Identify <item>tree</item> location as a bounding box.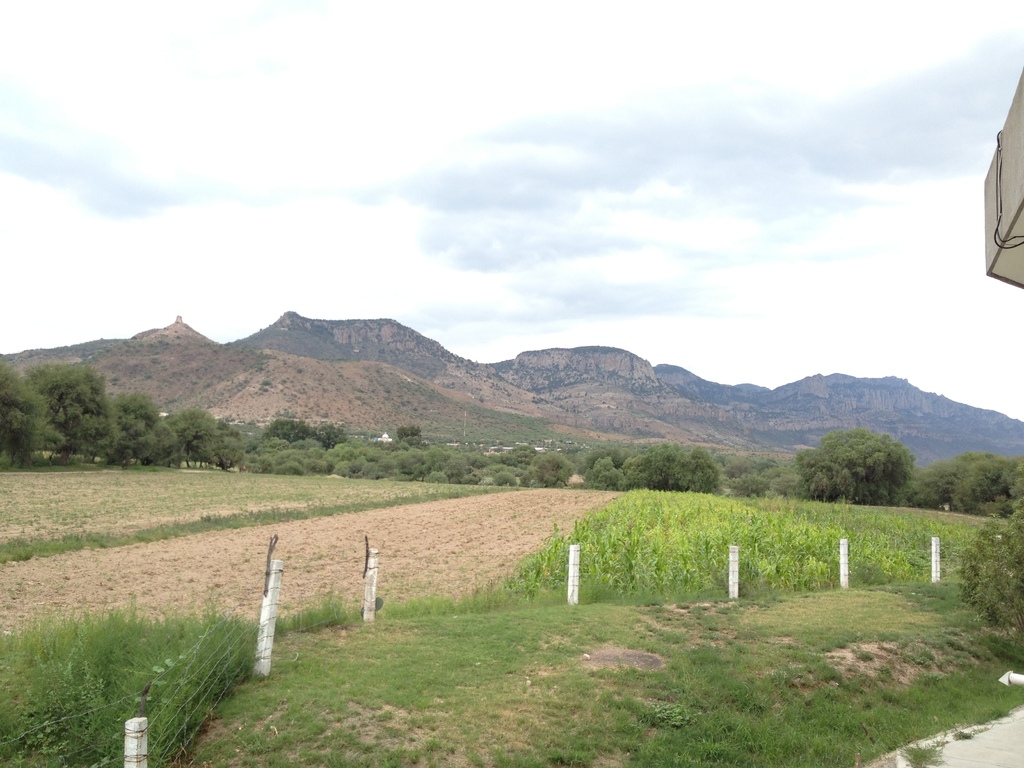
l=157, t=399, r=248, b=478.
